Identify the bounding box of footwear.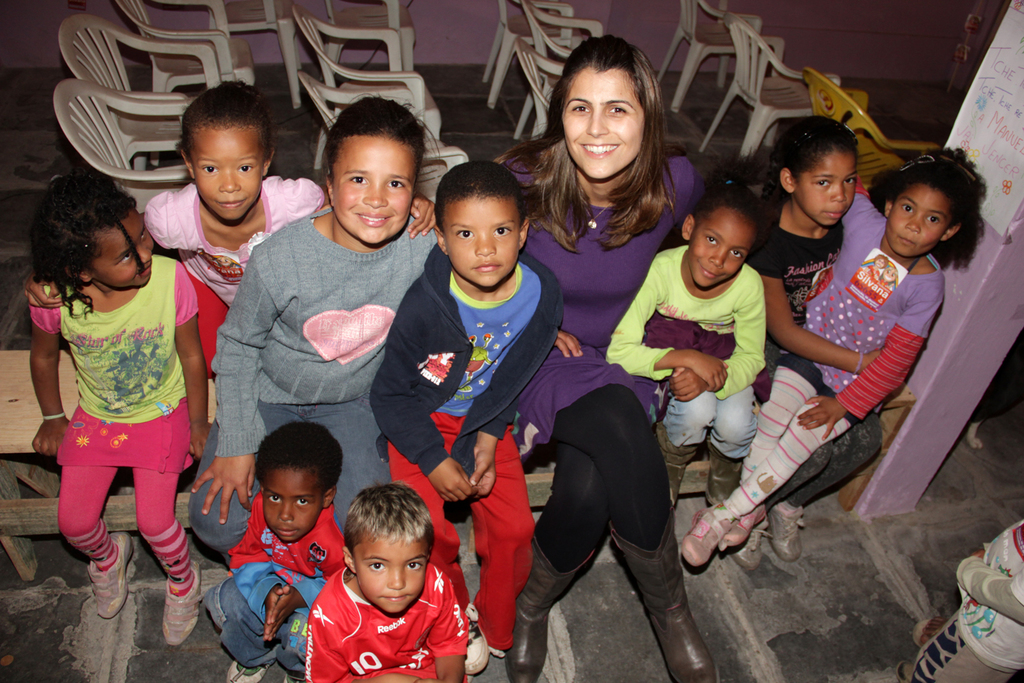
region(87, 531, 139, 624).
